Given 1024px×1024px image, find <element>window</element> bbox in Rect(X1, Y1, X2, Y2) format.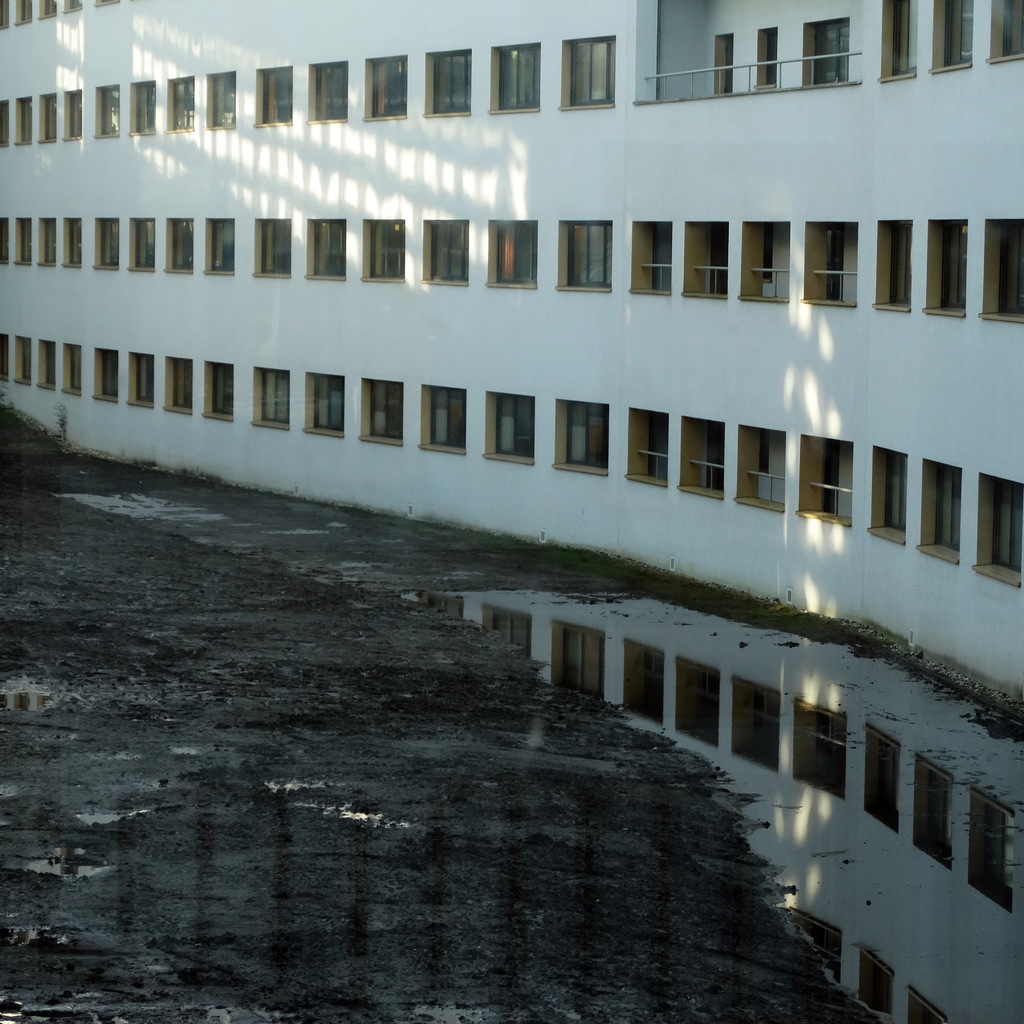
Rect(1003, 0, 1023, 58).
